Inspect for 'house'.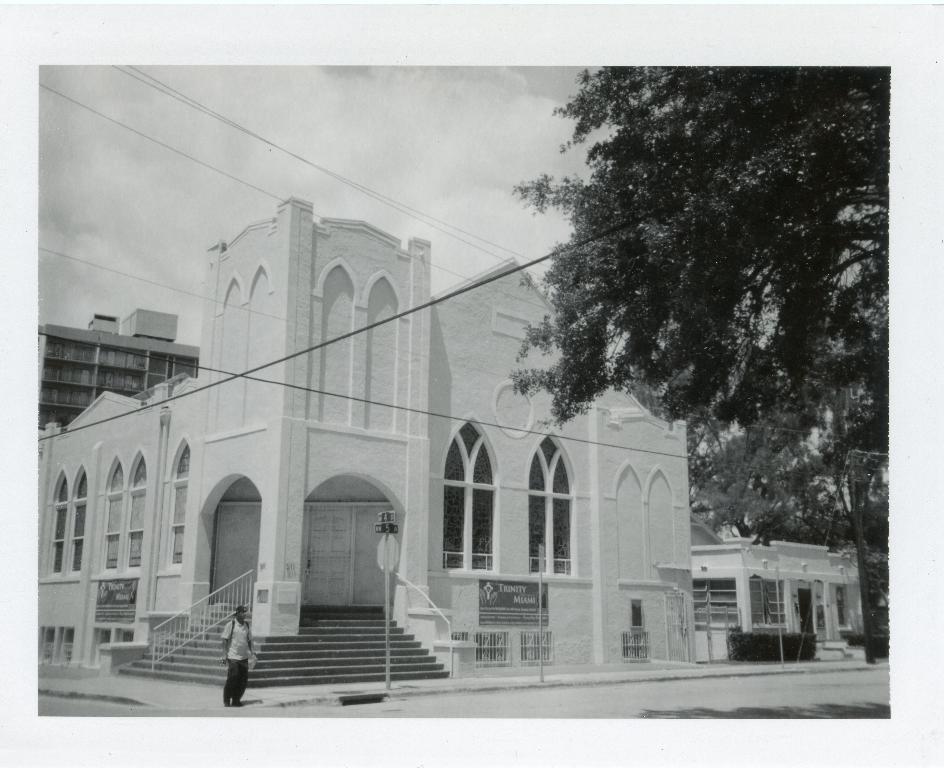
Inspection: {"x1": 37, "y1": 300, "x2": 218, "y2": 424}.
